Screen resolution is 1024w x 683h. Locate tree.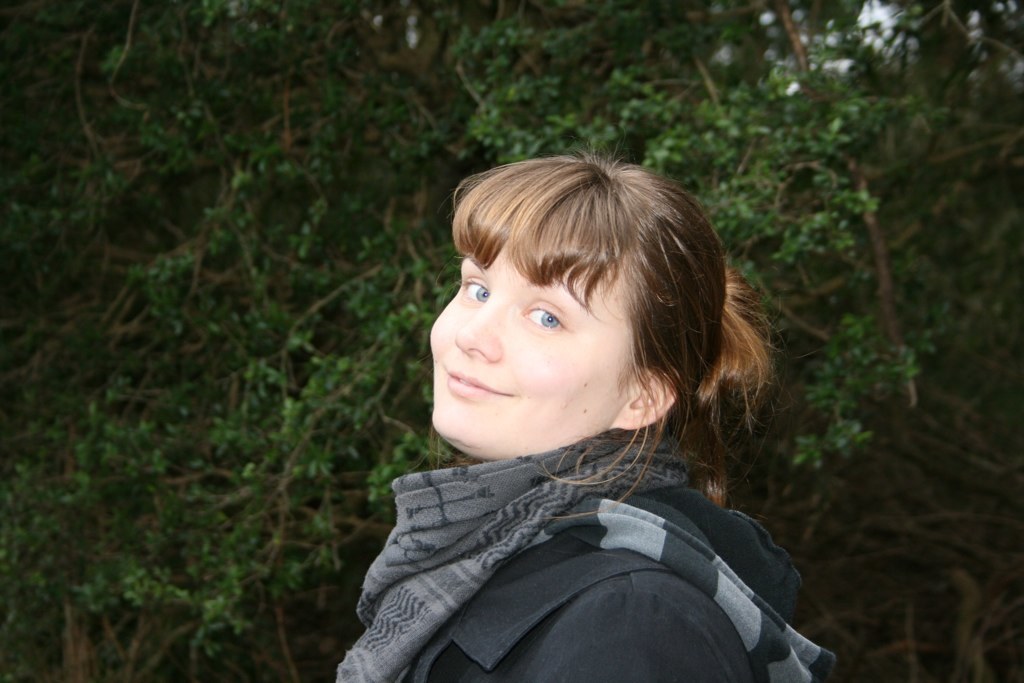
box=[0, 0, 1023, 682].
